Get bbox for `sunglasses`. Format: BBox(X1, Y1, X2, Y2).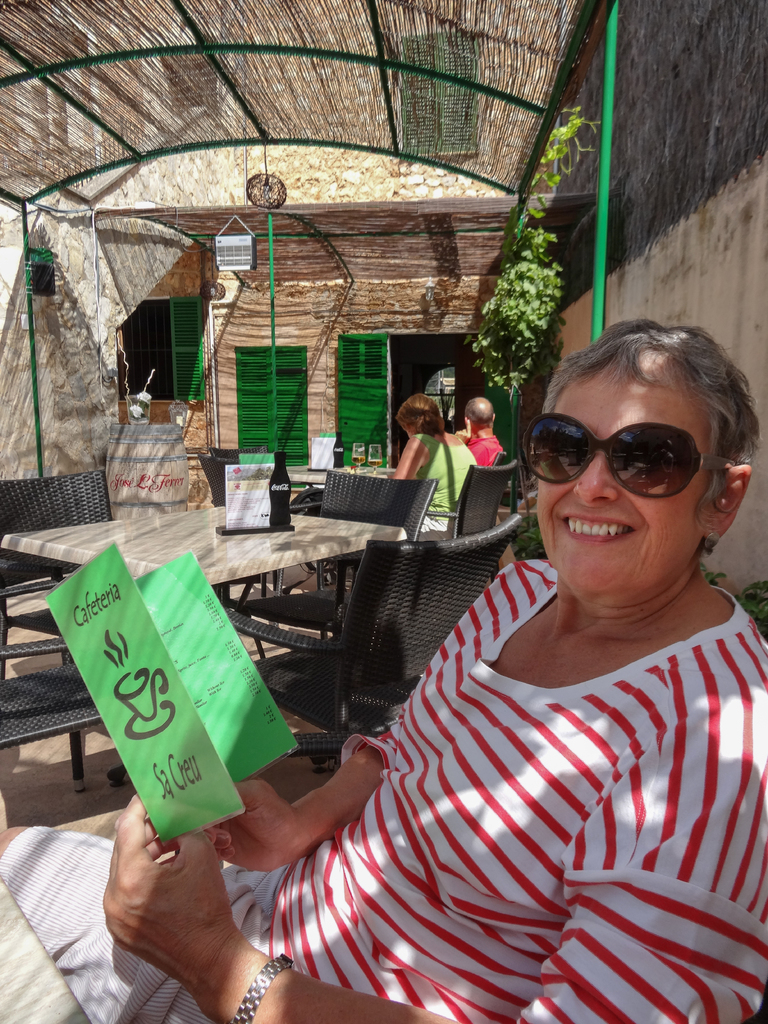
BBox(525, 412, 742, 498).
